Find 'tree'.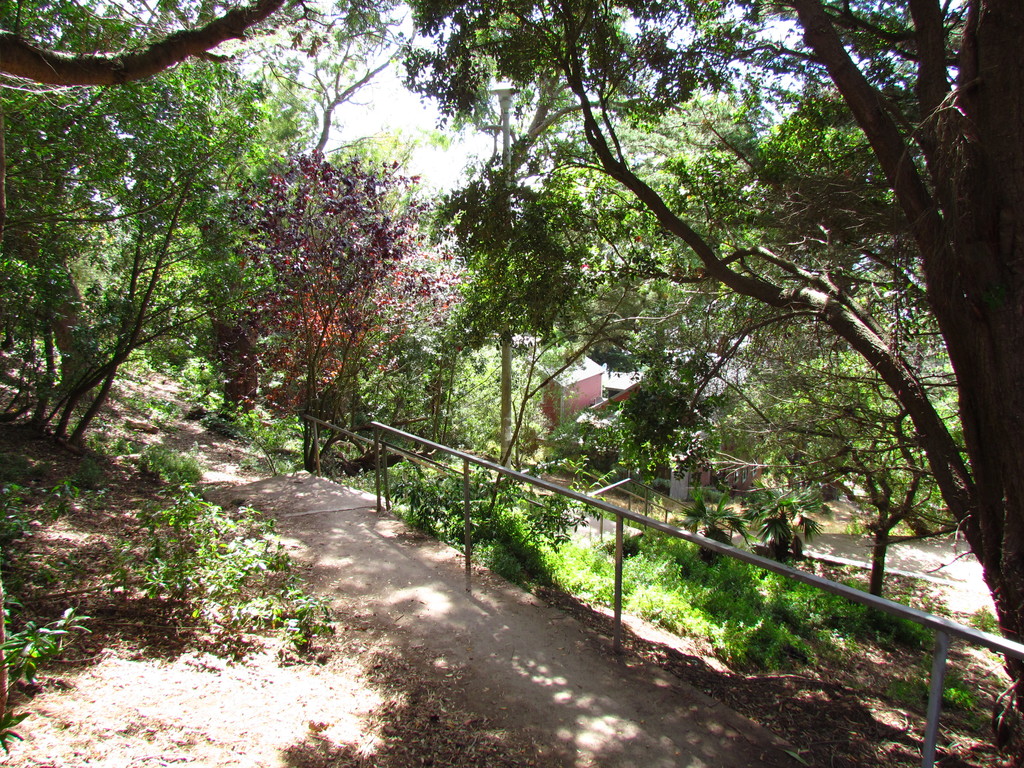
rect(419, 77, 656, 463).
